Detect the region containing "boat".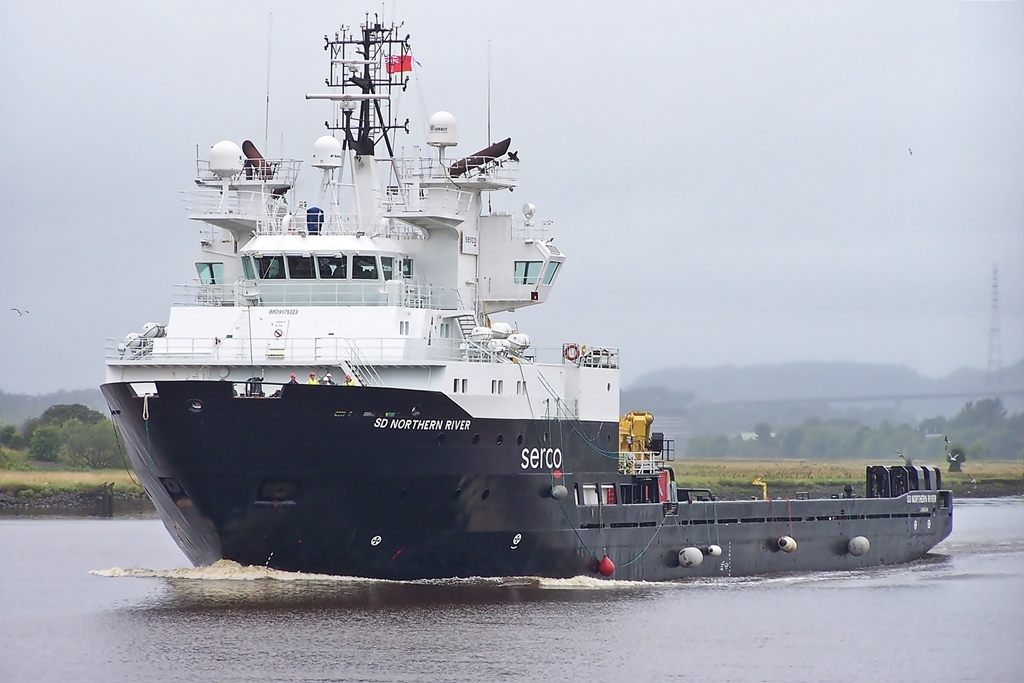
{"left": 2, "top": 93, "right": 951, "bottom": 604}.
